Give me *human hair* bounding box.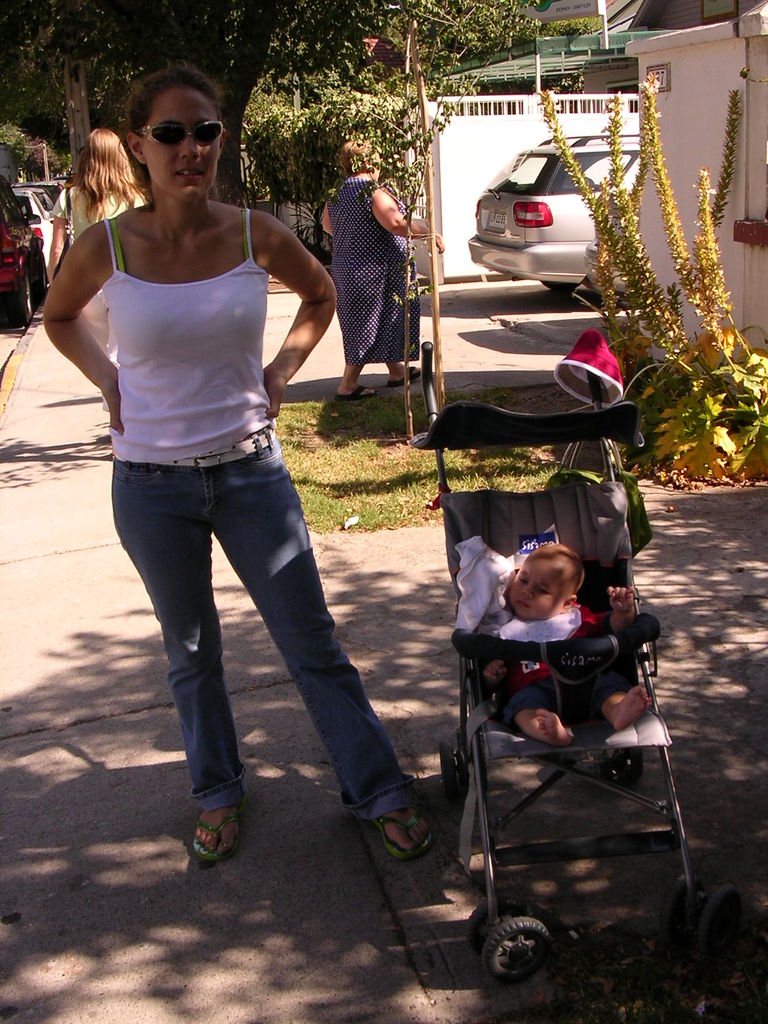
(x1=121, y1=63, x2=233, y2=125).
